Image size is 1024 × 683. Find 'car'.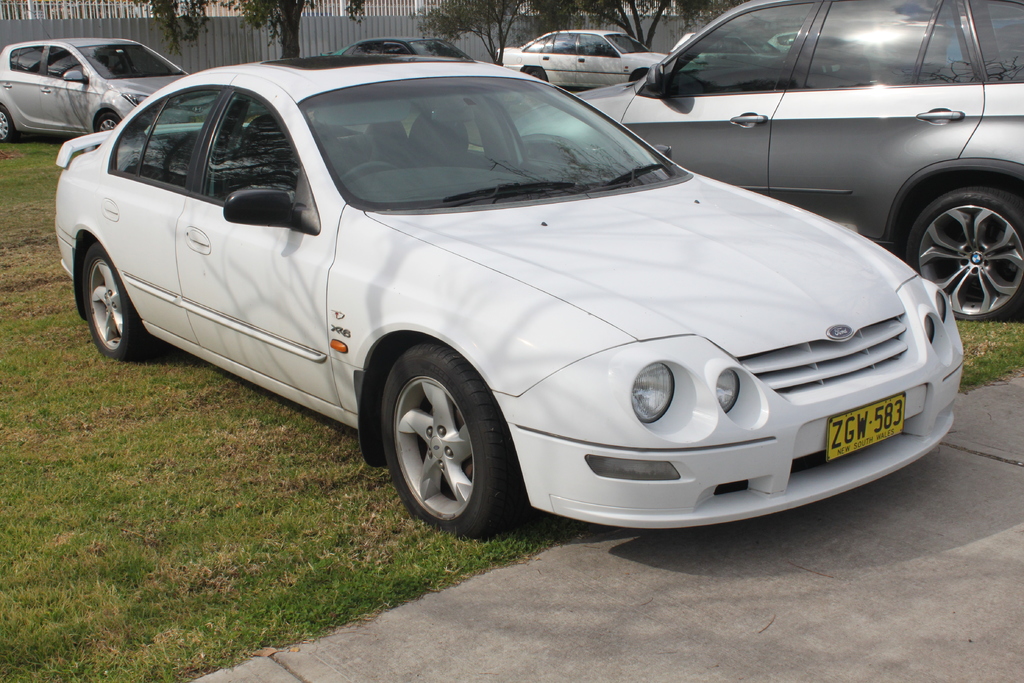
box(508, 0, 1023, 324).
